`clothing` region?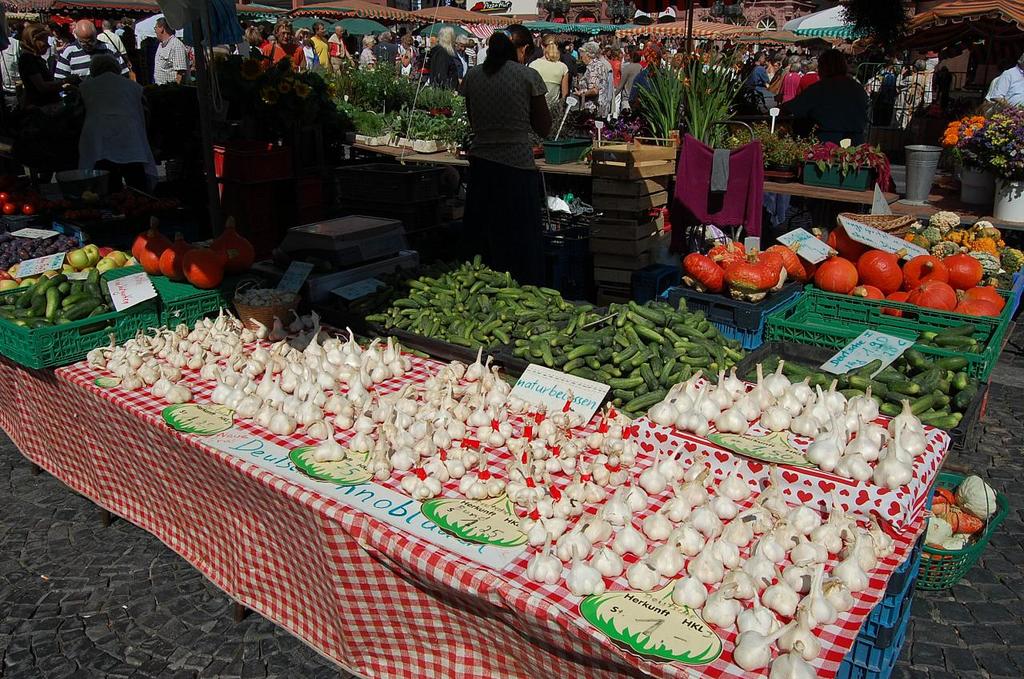
374/42/397/68
